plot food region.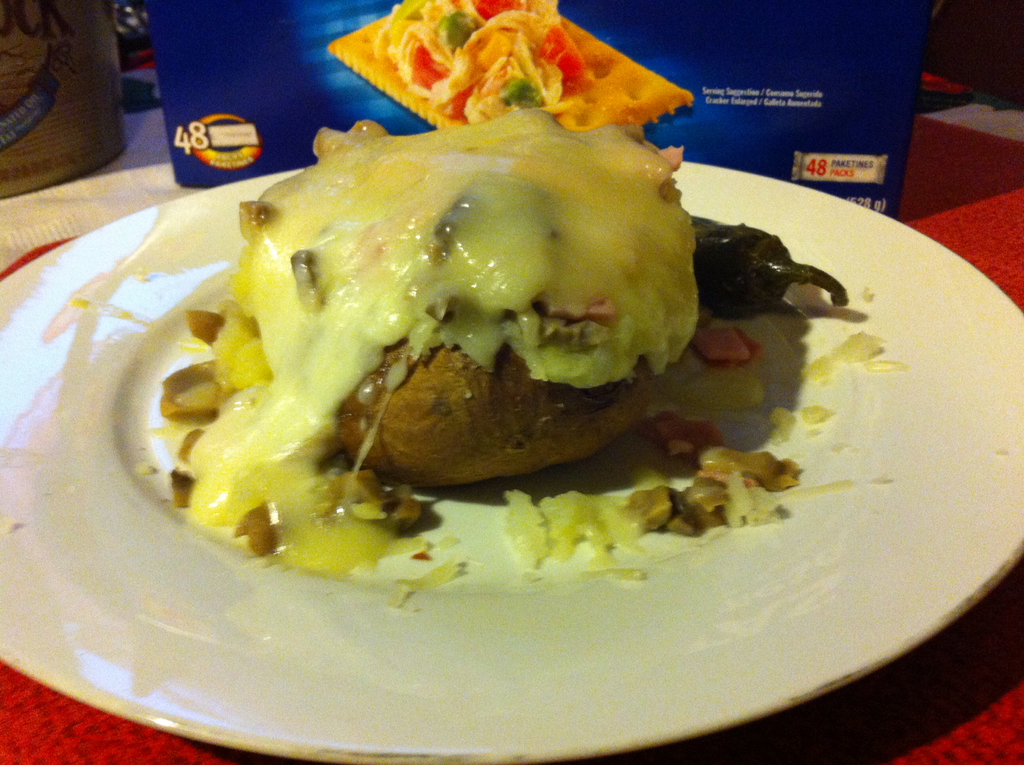
Plotted at [792, 326, 902, 388].
